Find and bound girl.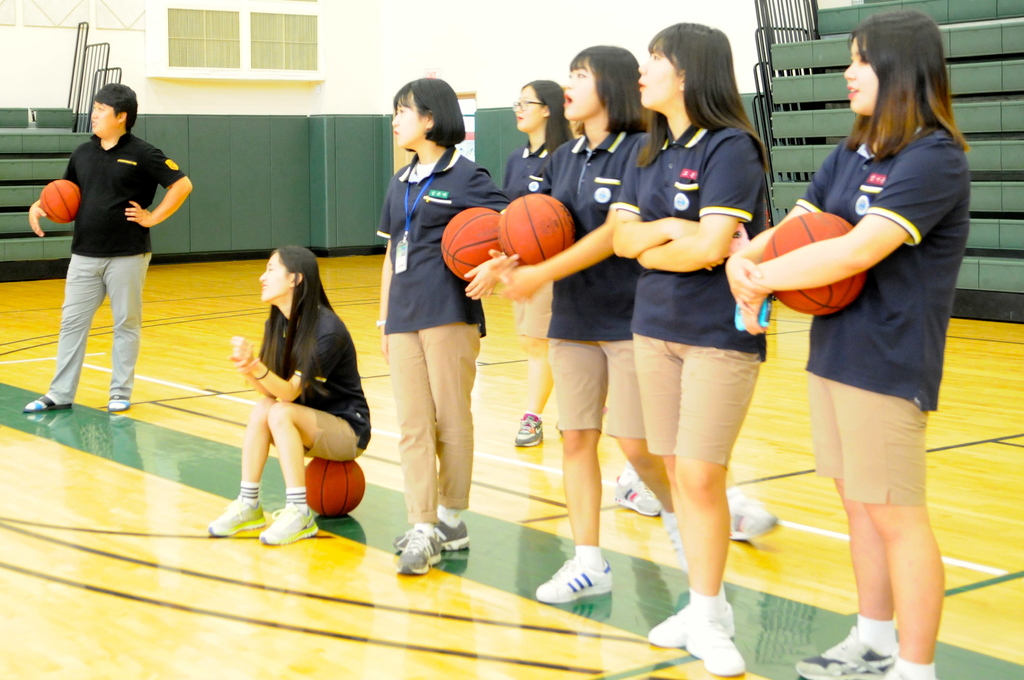
Bound: (left=503, top=72, right=572, bottom=453).
